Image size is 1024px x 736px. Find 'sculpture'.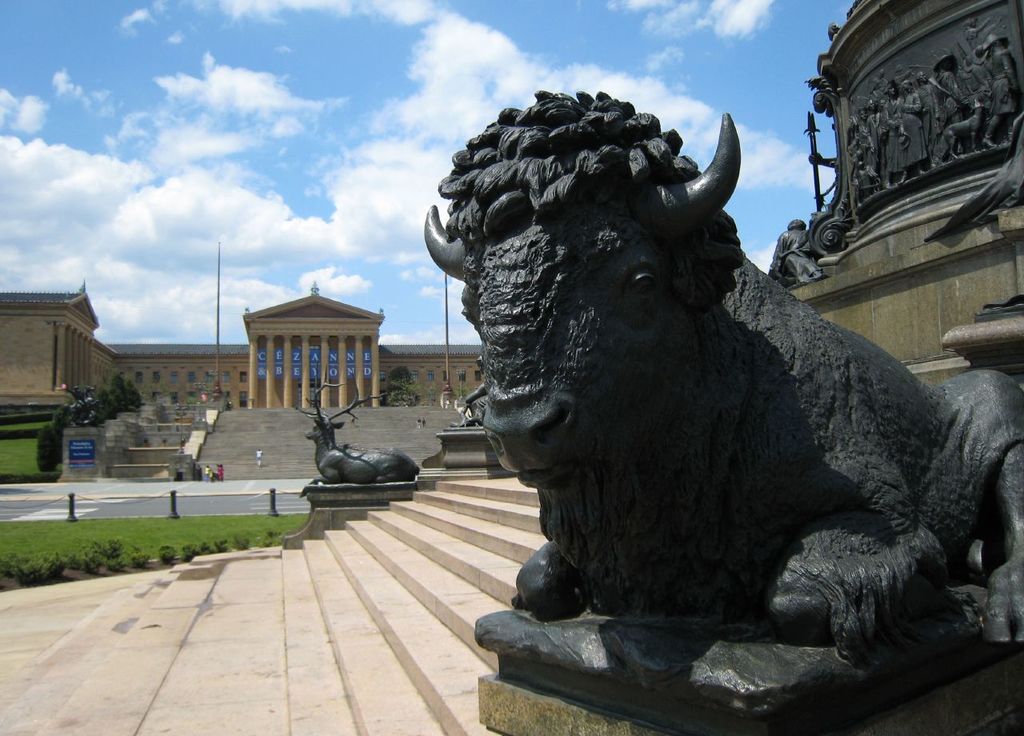
[767, 214, 824, 288].
